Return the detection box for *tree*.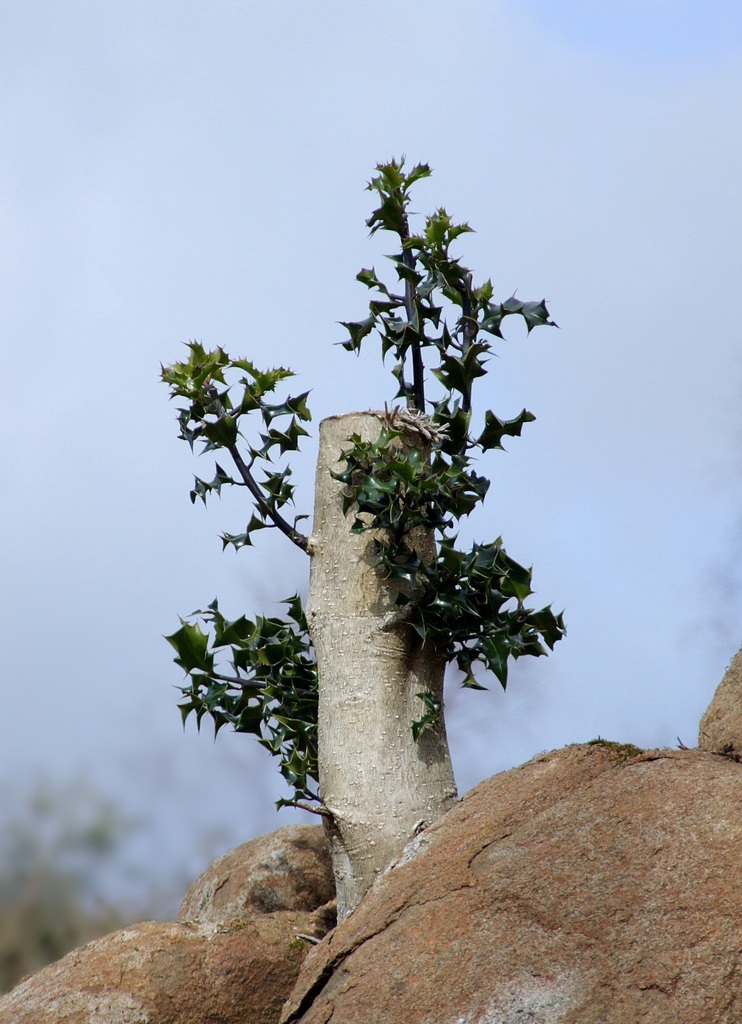
(178, 99, 605, 916).
